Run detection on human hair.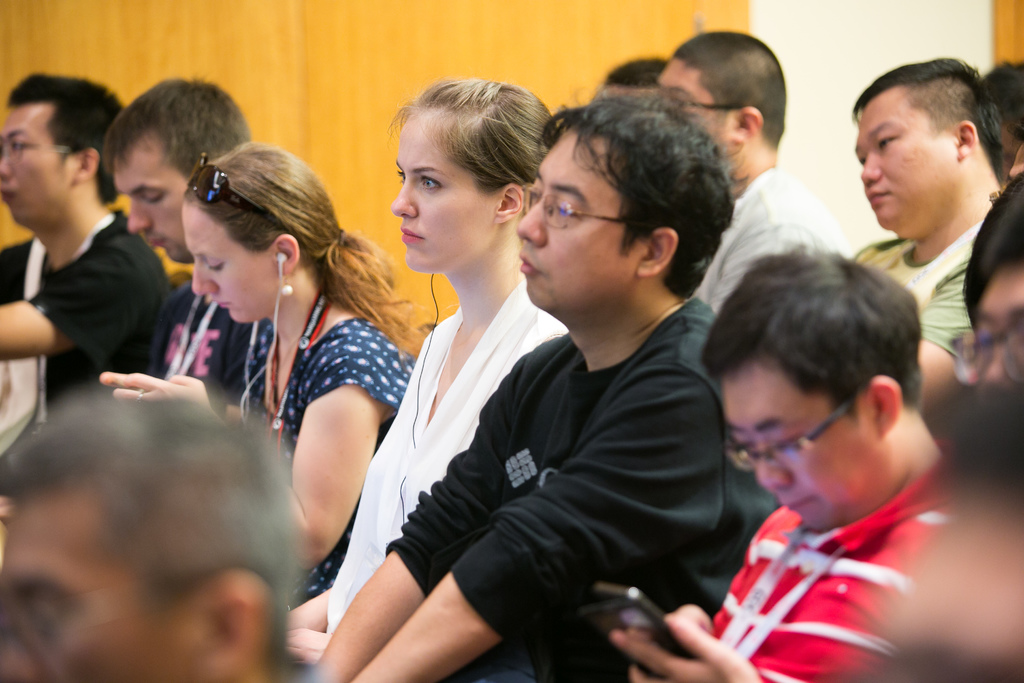
Result: locate(182, 137, 426, 358).
